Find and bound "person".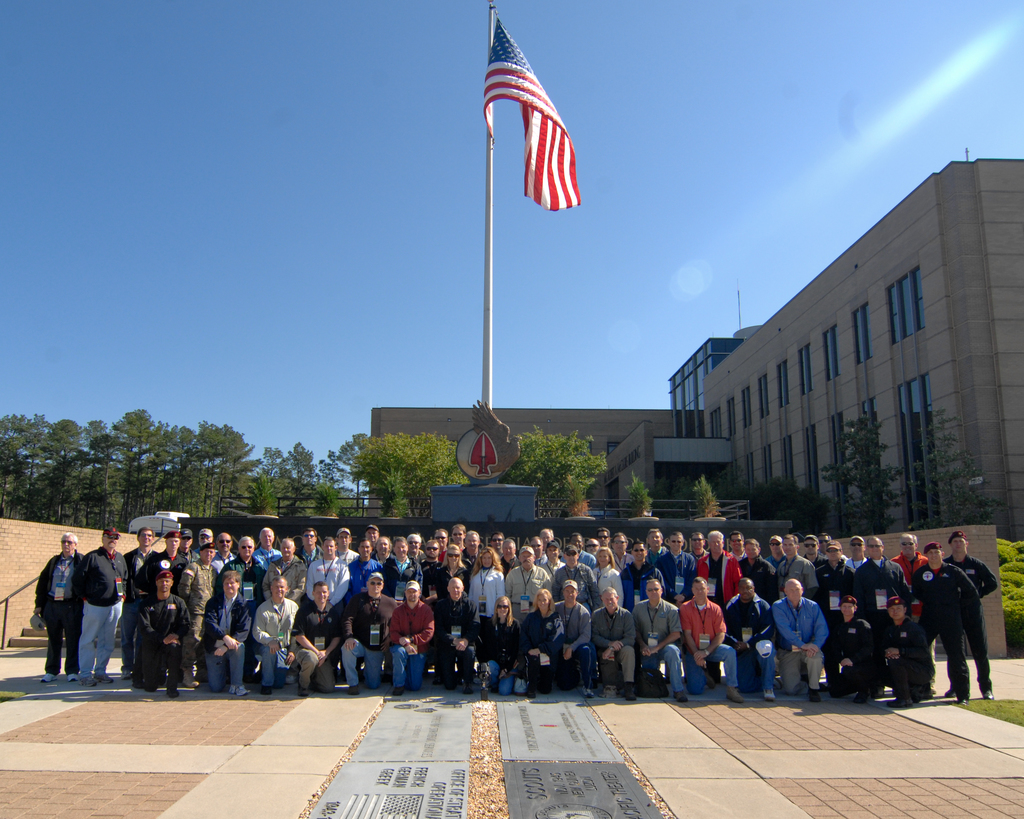
Bound: bbox=[177, 542, 223, 681].
